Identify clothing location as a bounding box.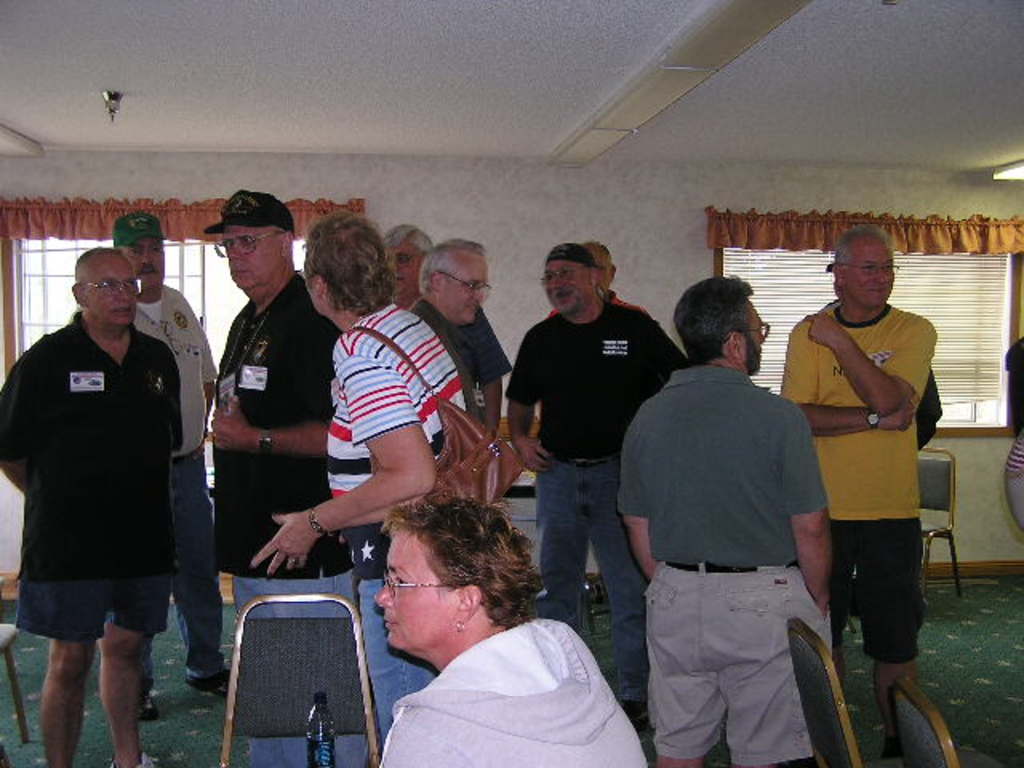
[410, 294, 517, 509].
